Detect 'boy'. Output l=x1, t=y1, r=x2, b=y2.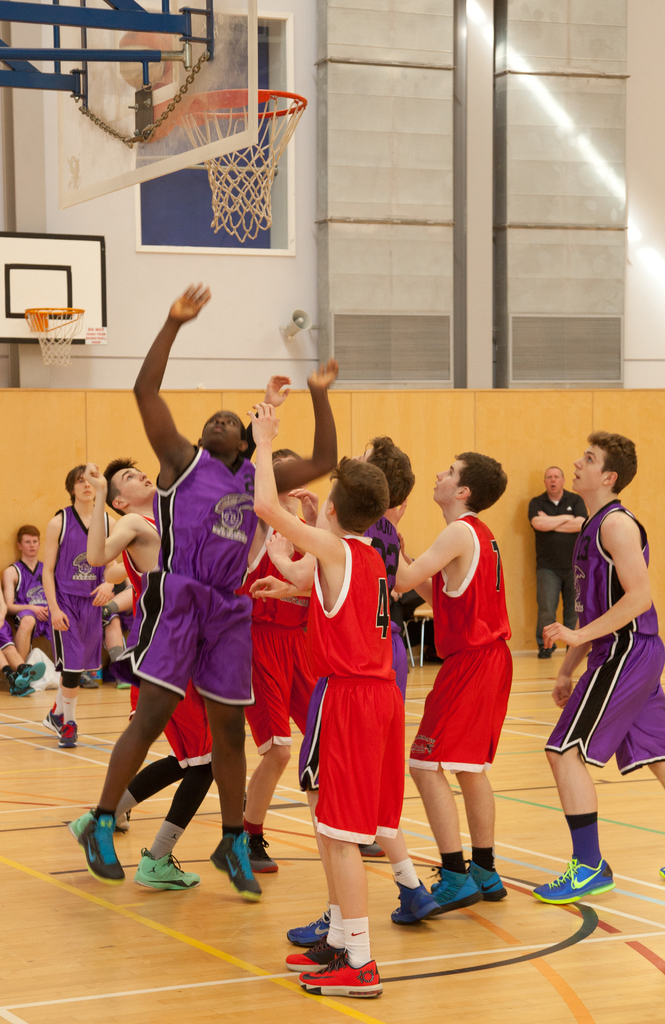
l=406, t=433, r=534, b=929.
